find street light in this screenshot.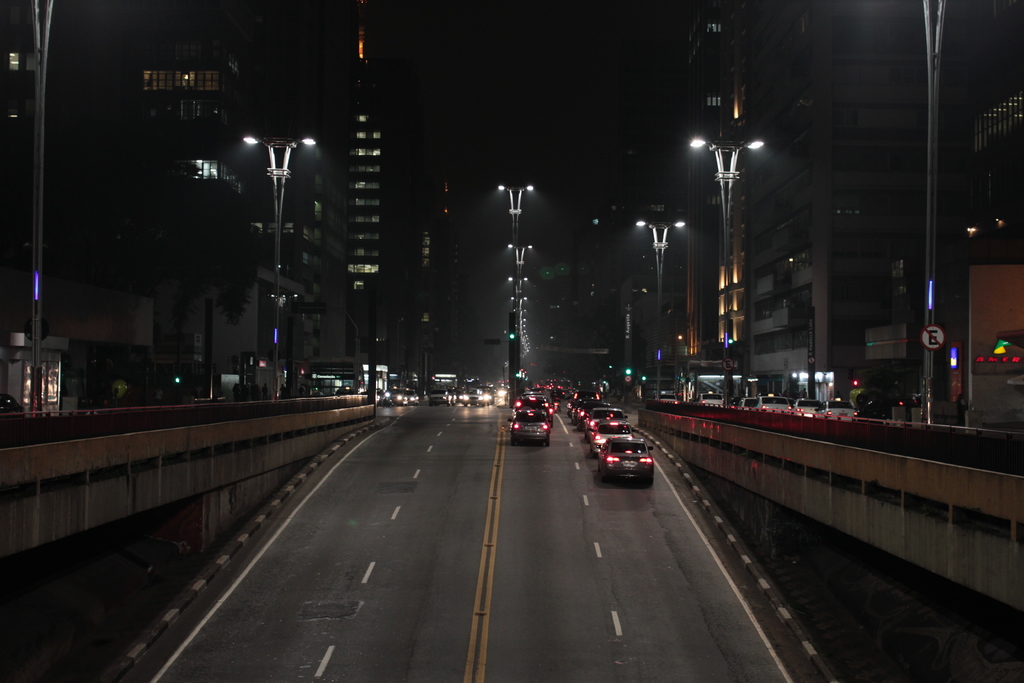
The bounding box for street light is 687/134/769/407.
